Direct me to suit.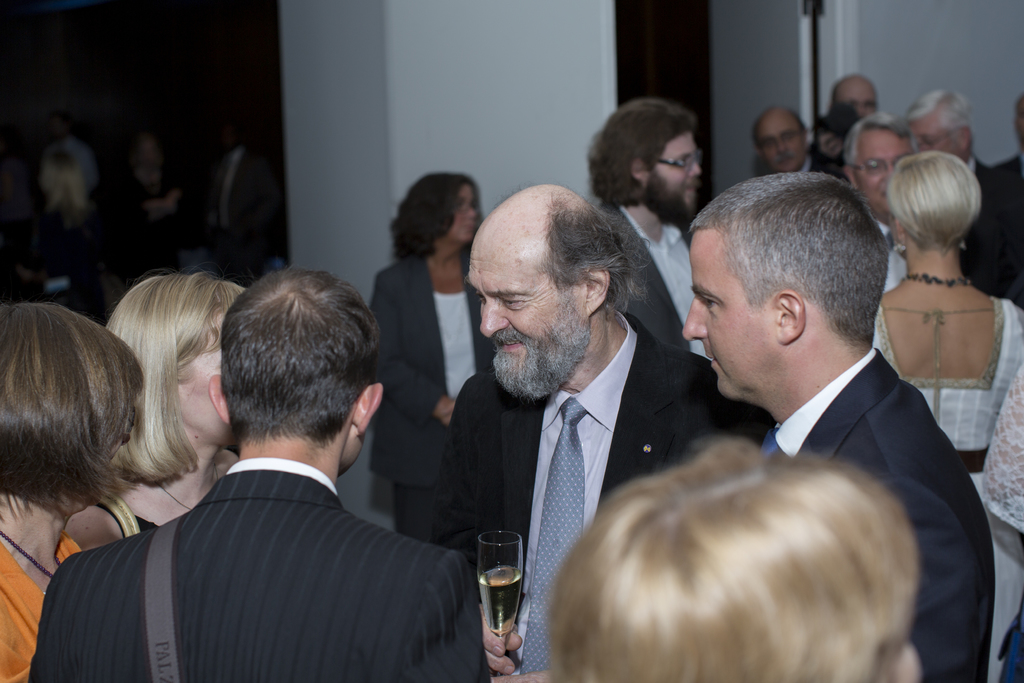
Direction: box(604, 197, 696, 353).
